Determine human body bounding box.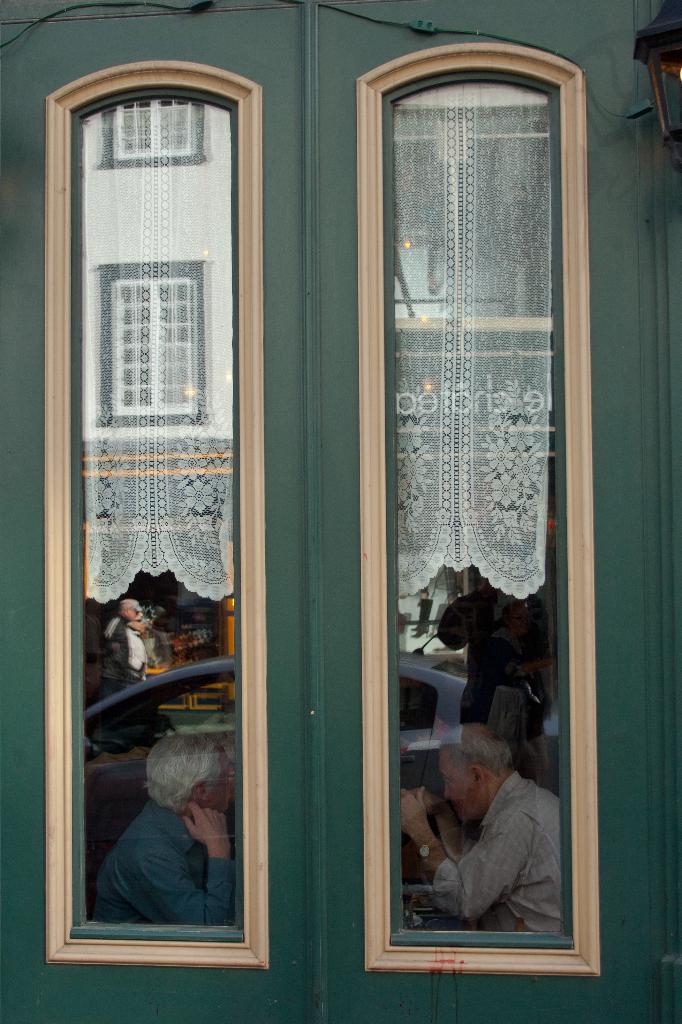
Determined: (99, 595, 143, 701).
